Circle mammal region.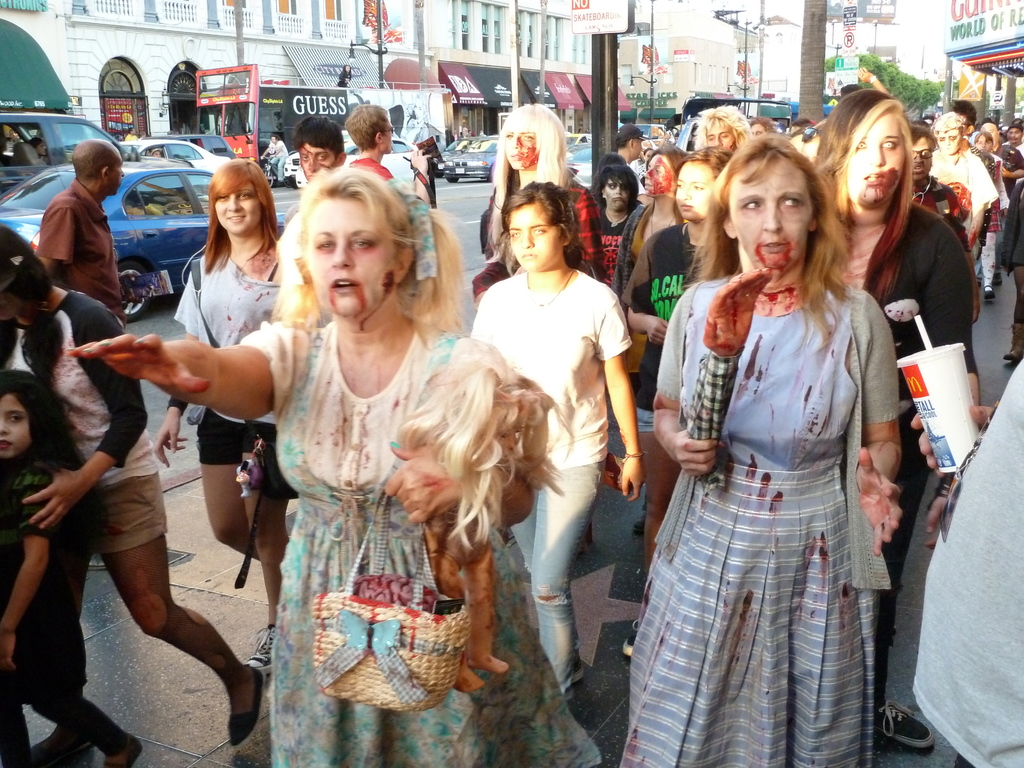
Region: 152/150/158/157.
